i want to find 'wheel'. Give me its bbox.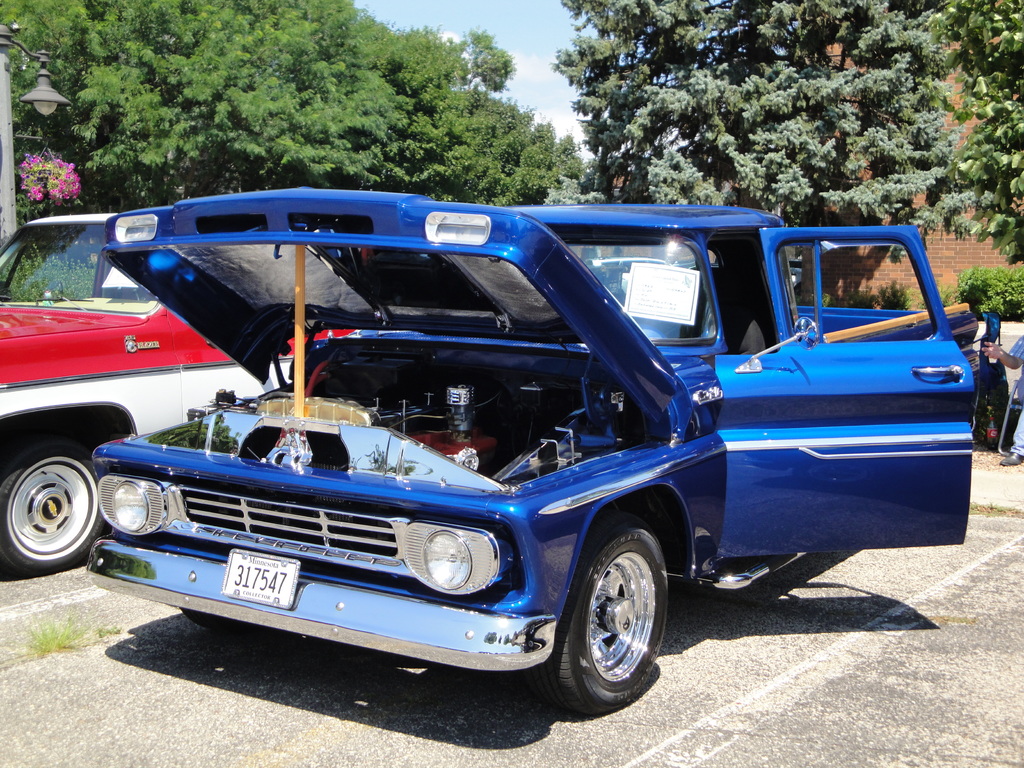
locate(547, 534, 668, 710).
